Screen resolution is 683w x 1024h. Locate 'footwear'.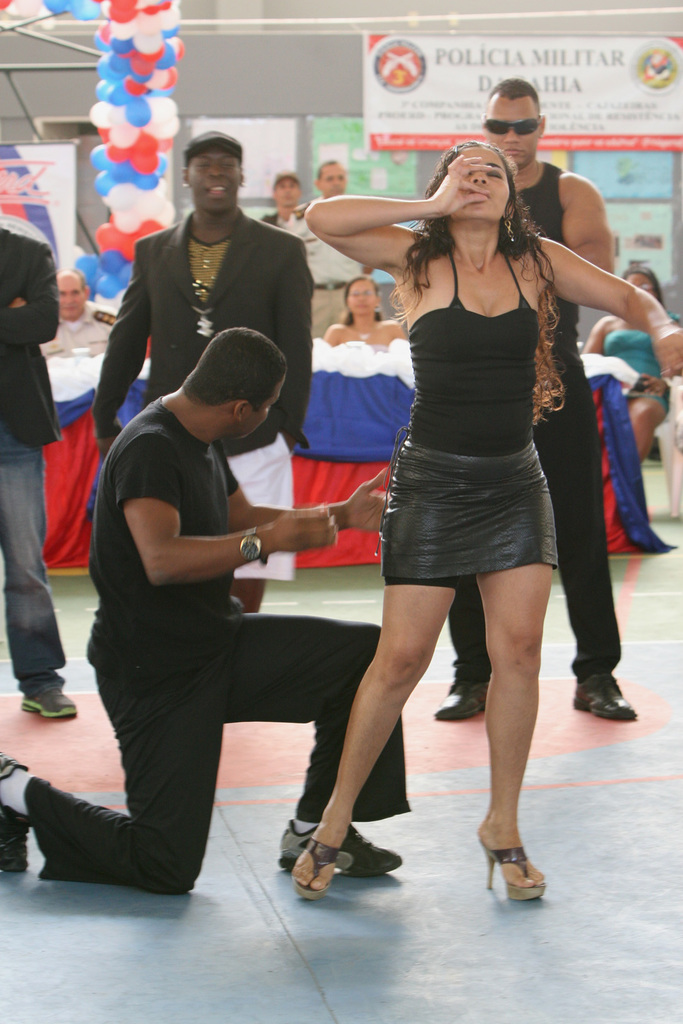
<box>276,816,400,876</box>.
